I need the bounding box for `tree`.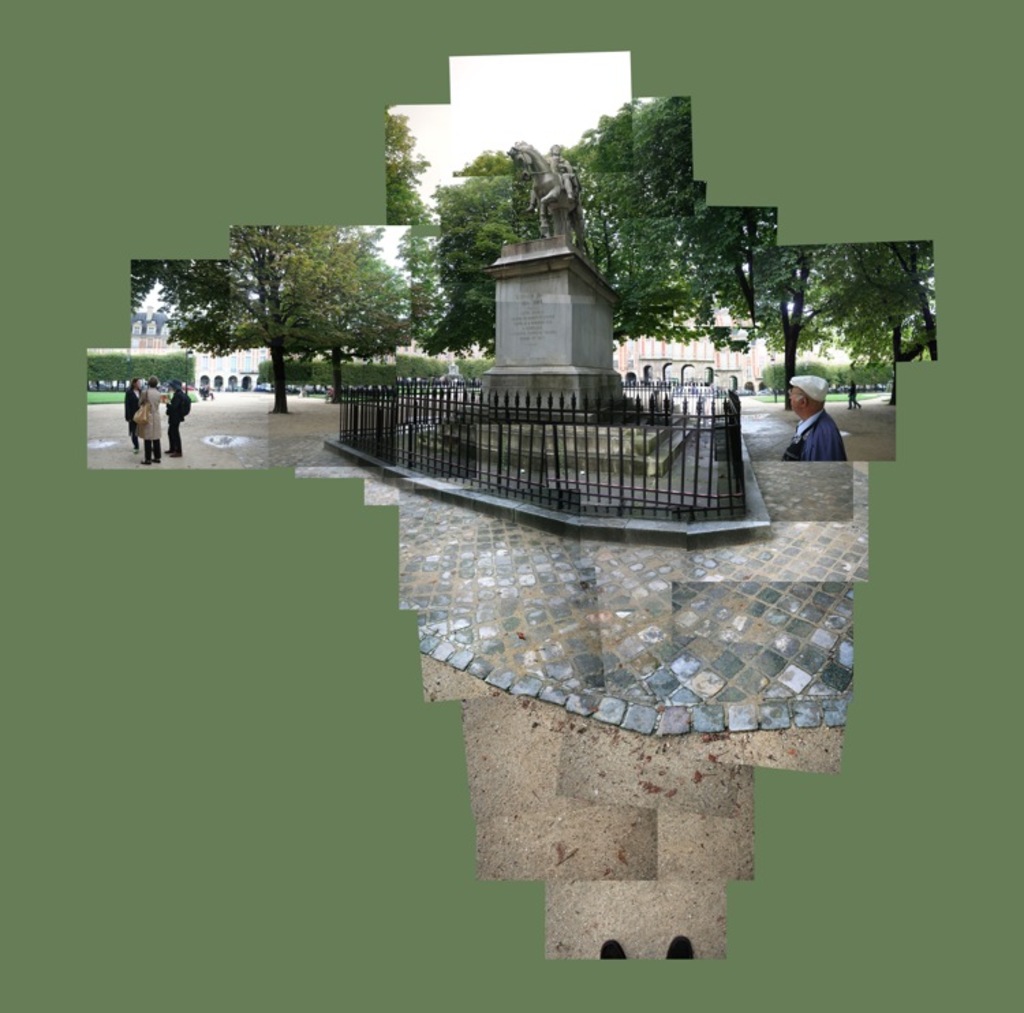
Here it is: (x1=572, y1=97, x2=935, y2=410).
